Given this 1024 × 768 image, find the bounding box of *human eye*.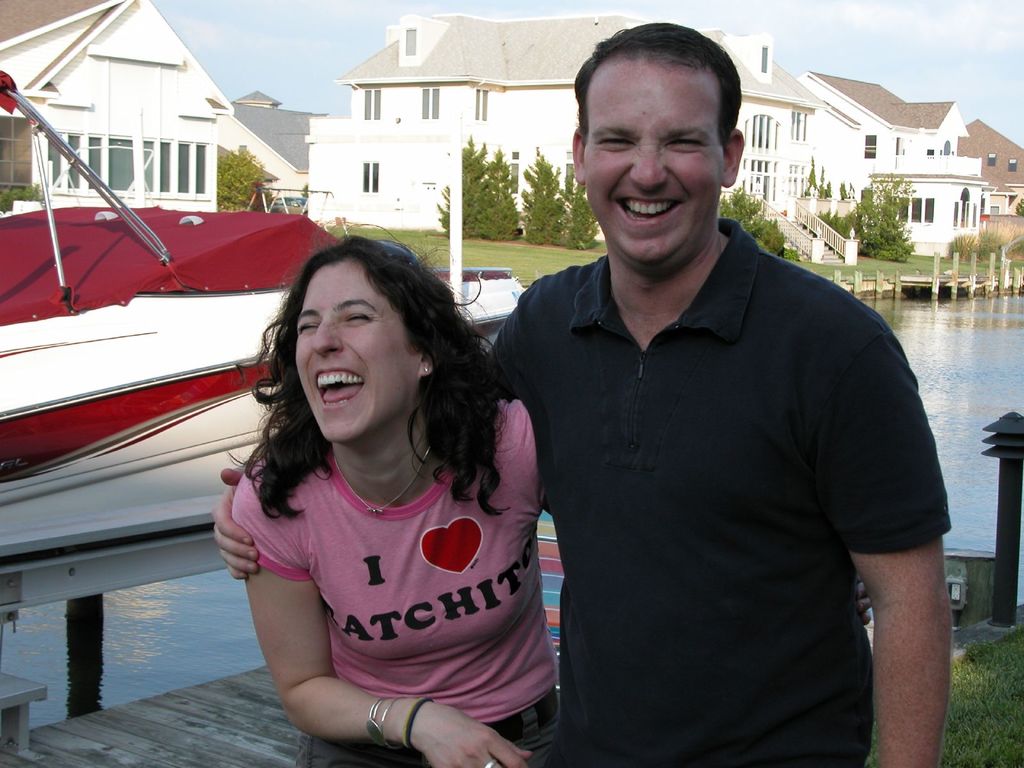
rect(663, 134, 708, 150).
